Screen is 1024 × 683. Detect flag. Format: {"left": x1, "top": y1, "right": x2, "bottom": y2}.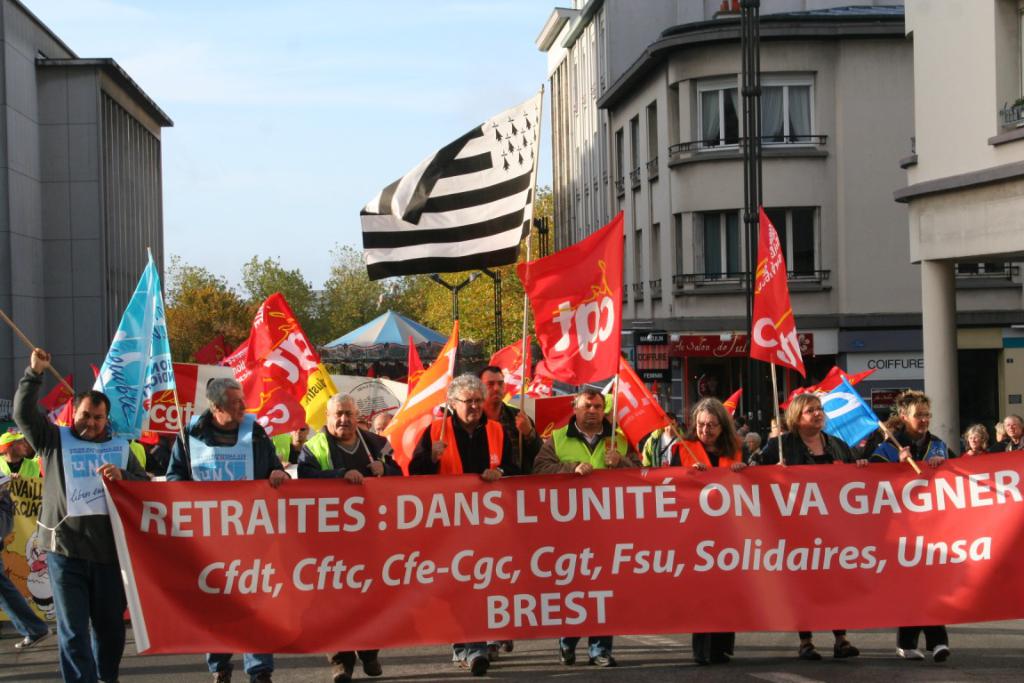
{"left": 85, "top": 260, "right": 169, "bottom": 441}.
